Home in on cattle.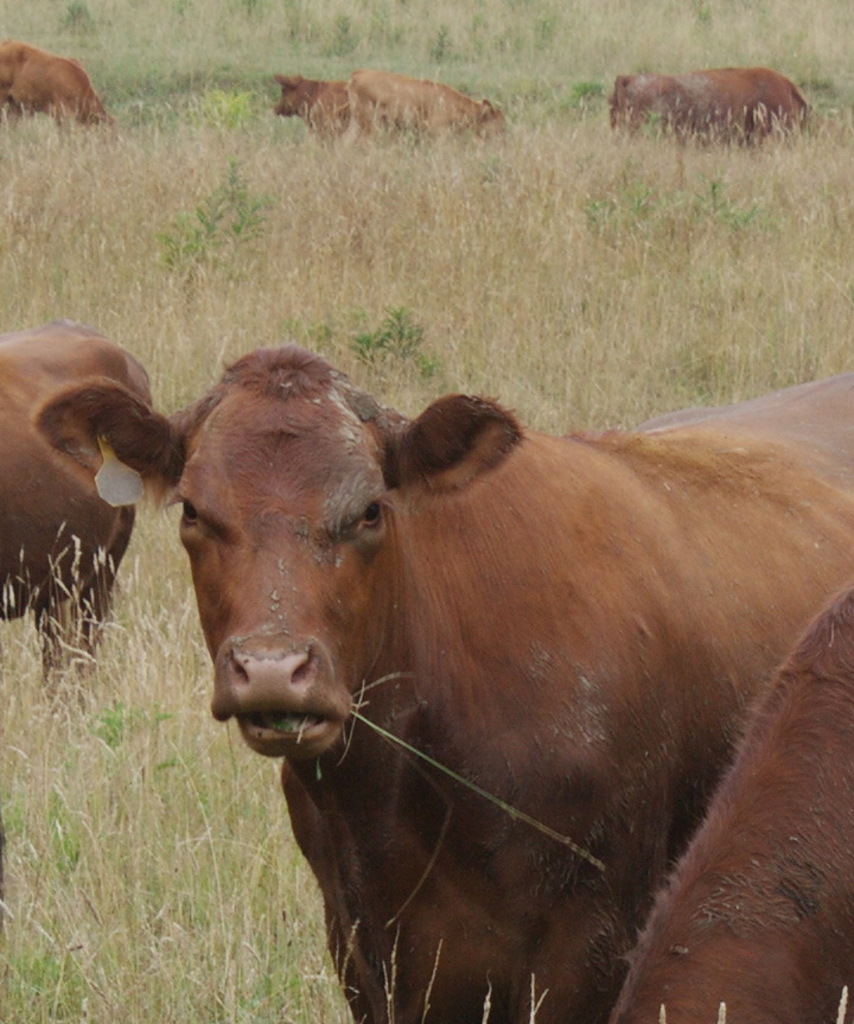
Homed in at box=[0, 40, 117, 141].
